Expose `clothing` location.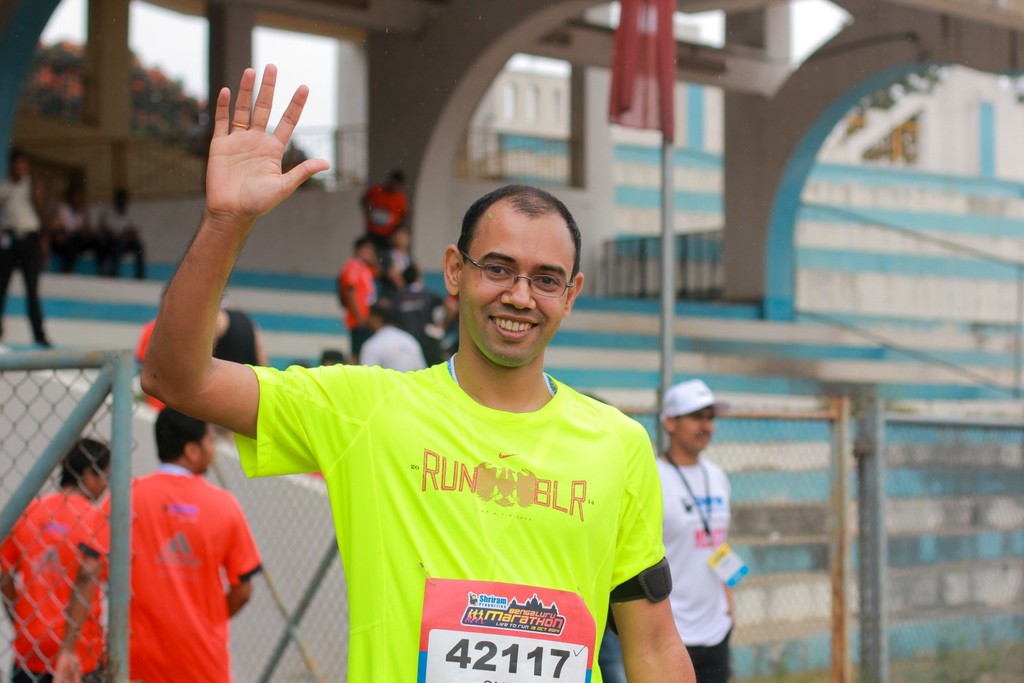
Exposed at crop(0, 489, 113, 682).
